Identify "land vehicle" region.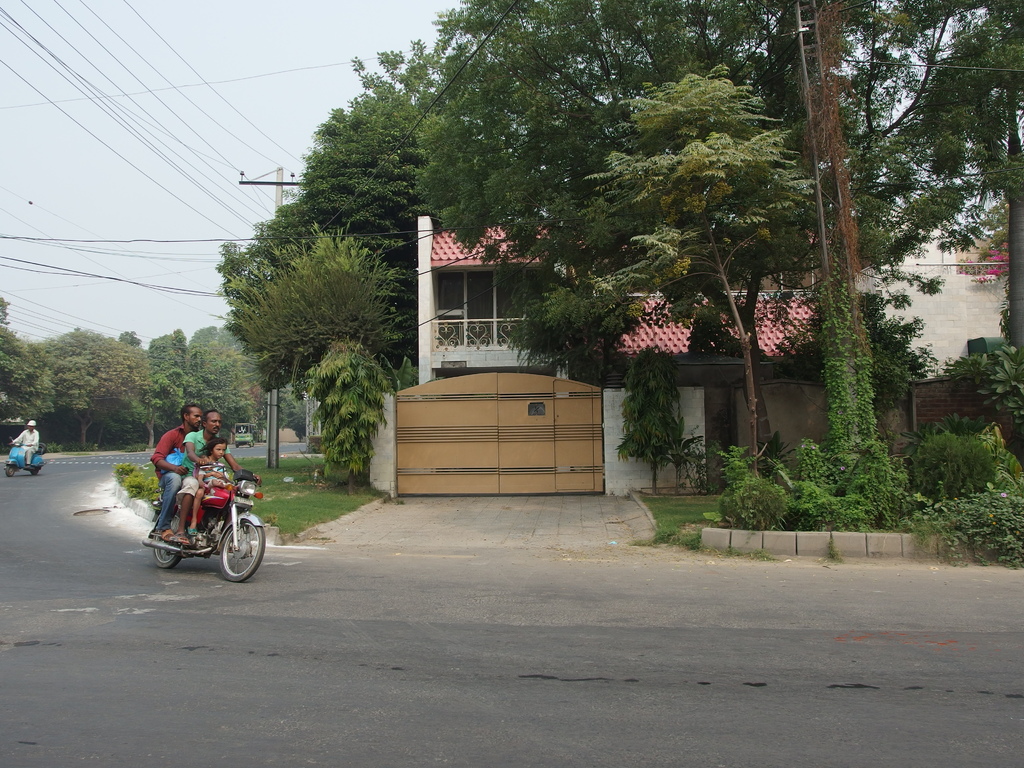
Region: <bbox>3, 437, 44, 474</bbox>.
